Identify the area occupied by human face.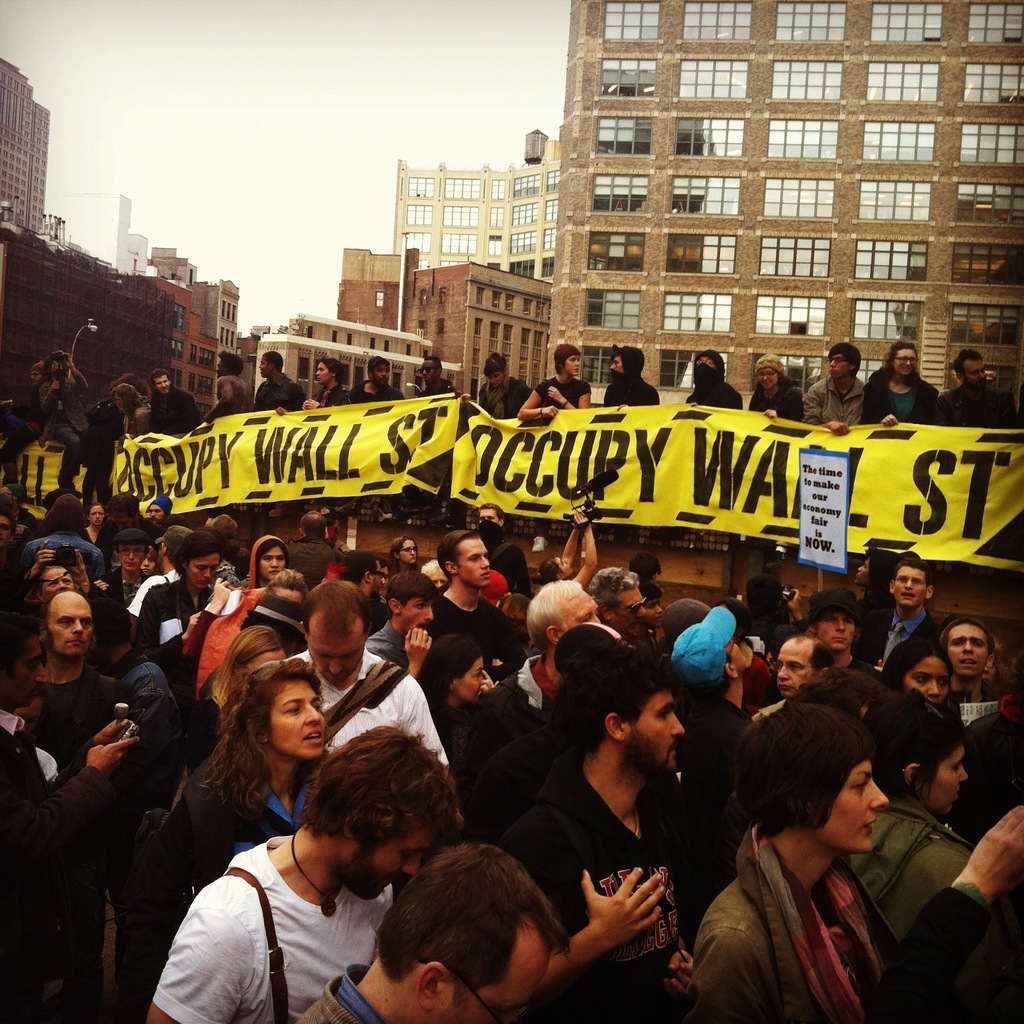
Area: <region>257, 351, 267, 378</region>.
